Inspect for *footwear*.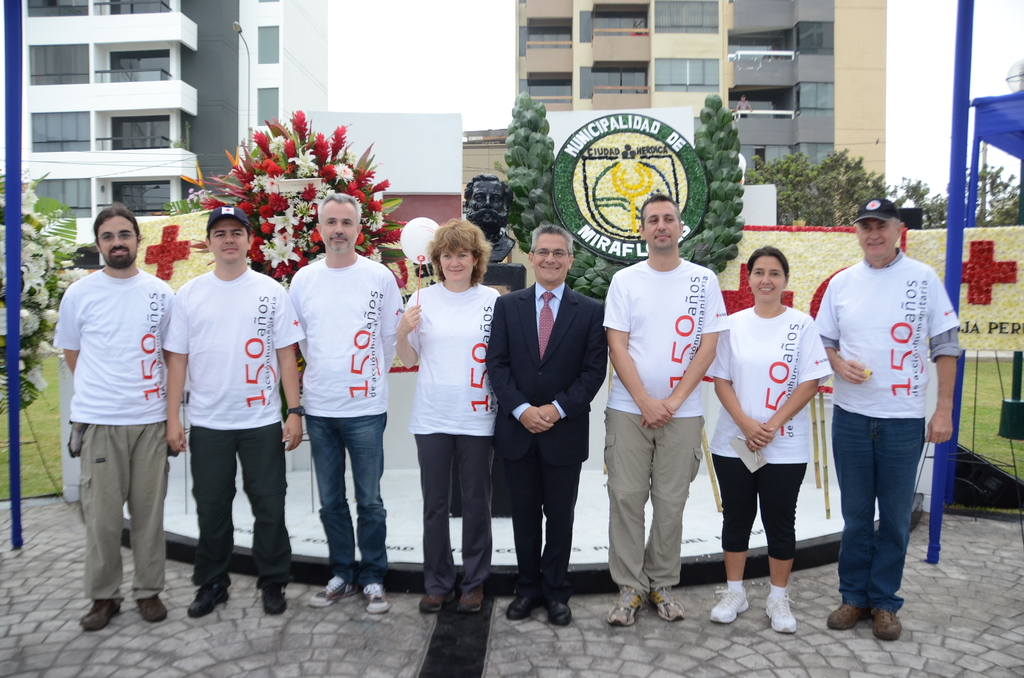
Inspection: [left=874, top=608, right=906, bottom=641].
